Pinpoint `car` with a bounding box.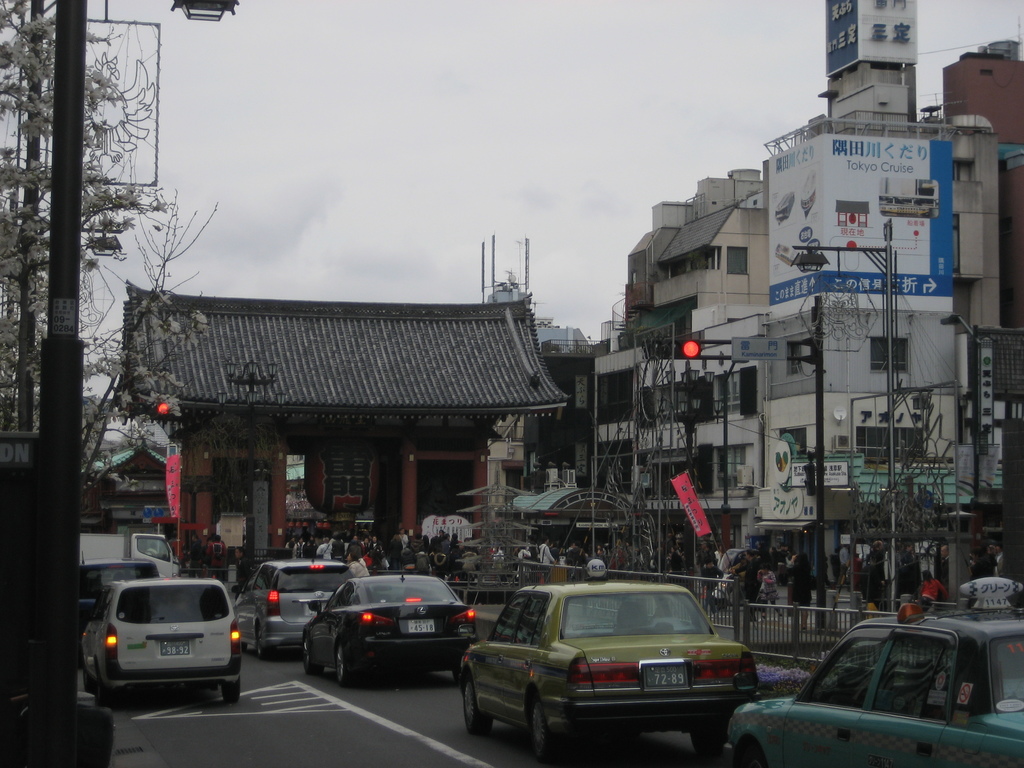
bbox(722, 575, 1023, 767).
